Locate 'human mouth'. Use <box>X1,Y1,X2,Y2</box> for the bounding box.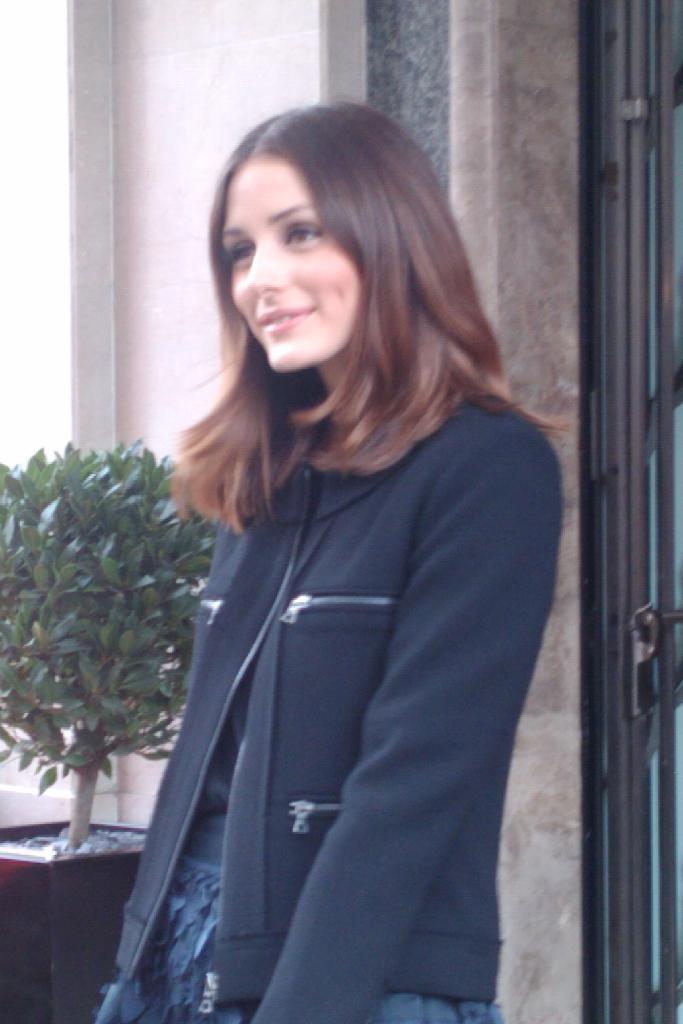
<box>251,297,319,332</box>.
